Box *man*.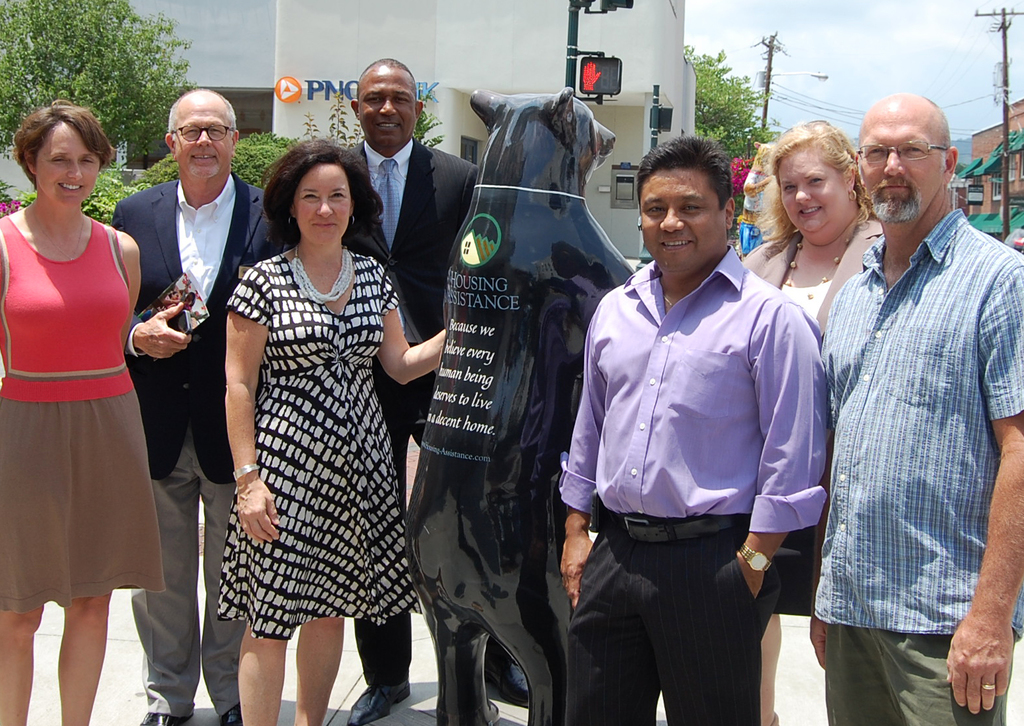
{"left": 558, "top": 139, "right": 824, "bottom": 725}.
